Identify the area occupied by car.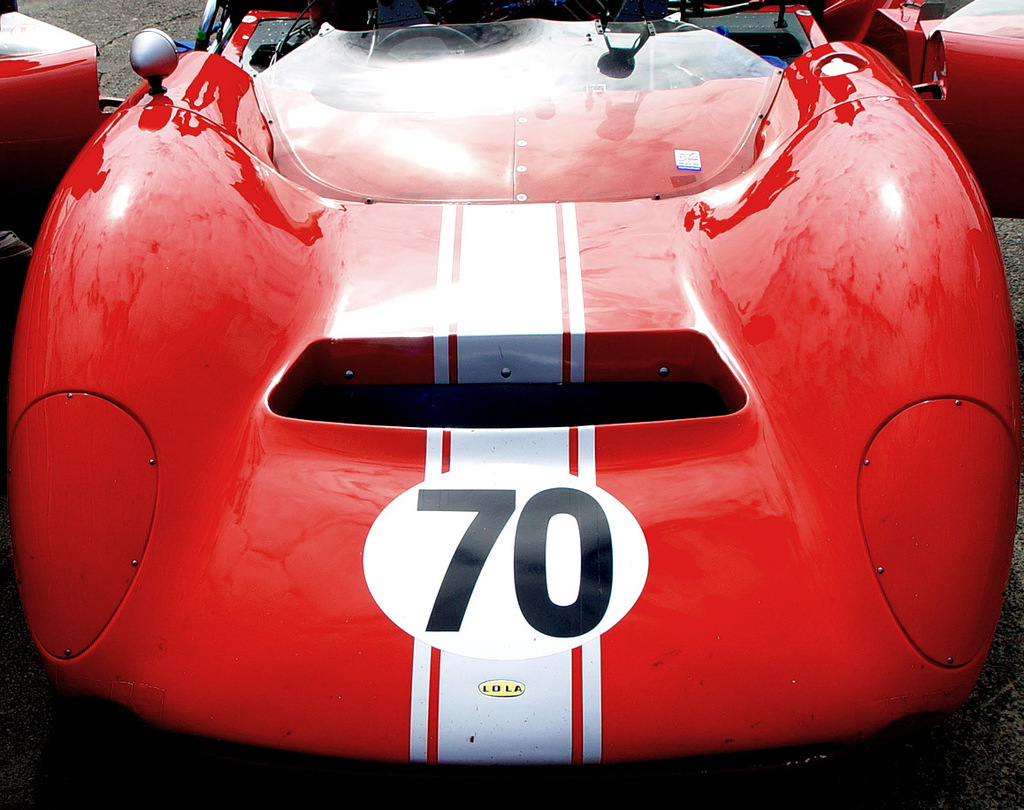
Area: <bbox>0, 0, 1023, 809</bbox>.
